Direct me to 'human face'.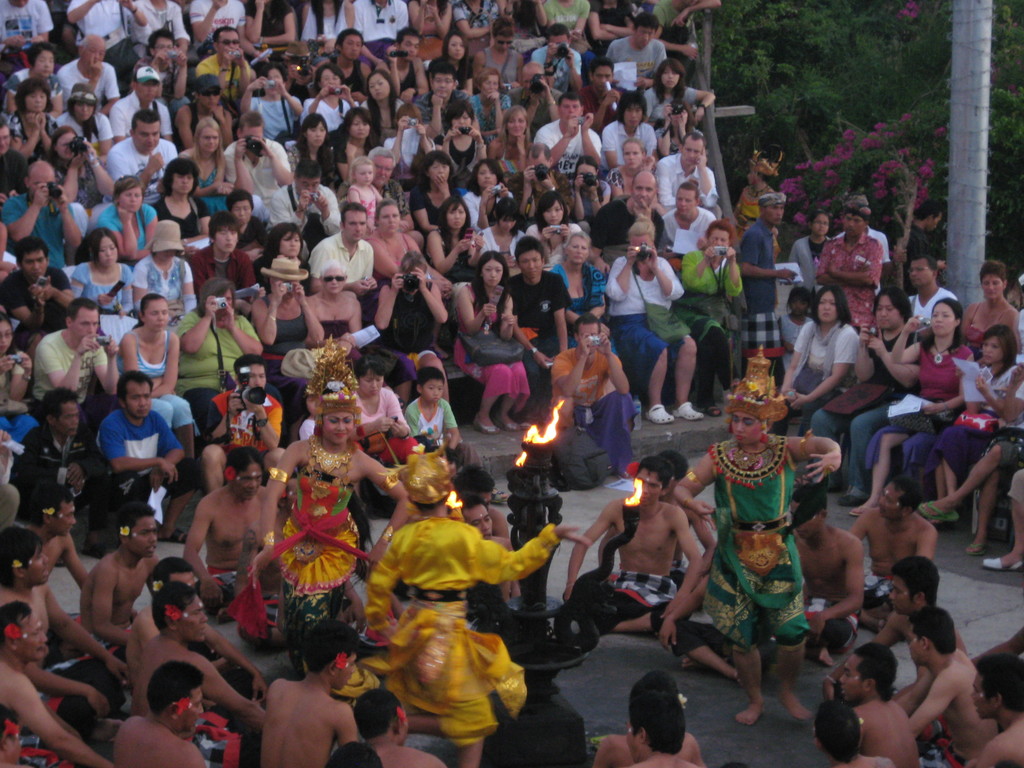
Direction: 135,79,161,100.
